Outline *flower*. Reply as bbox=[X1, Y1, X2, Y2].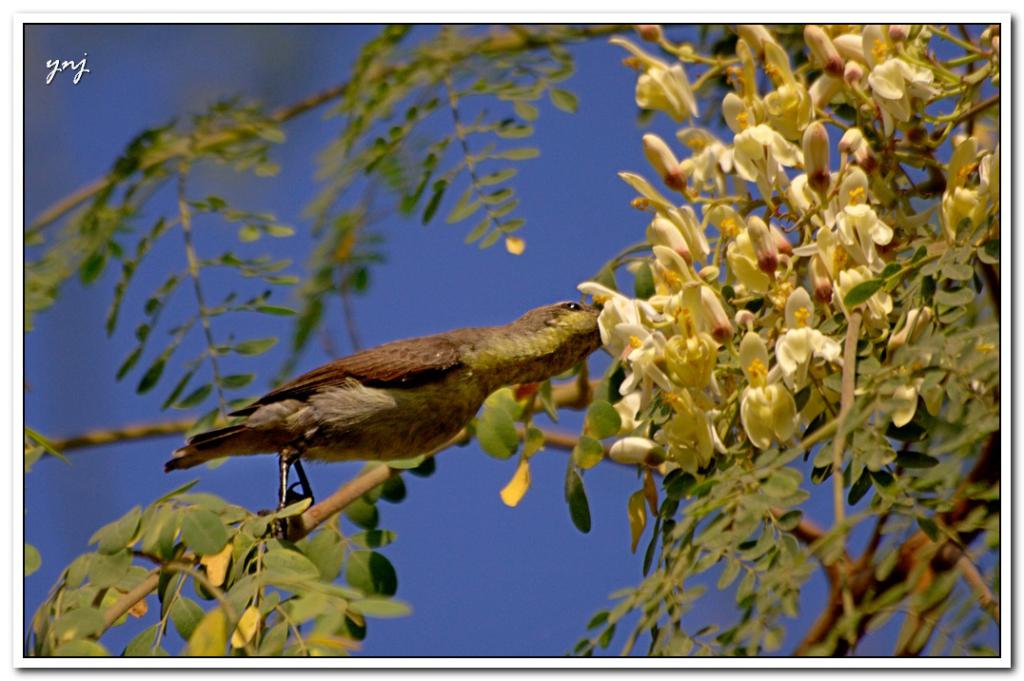
bbox=[745, 373, 812, 458].
